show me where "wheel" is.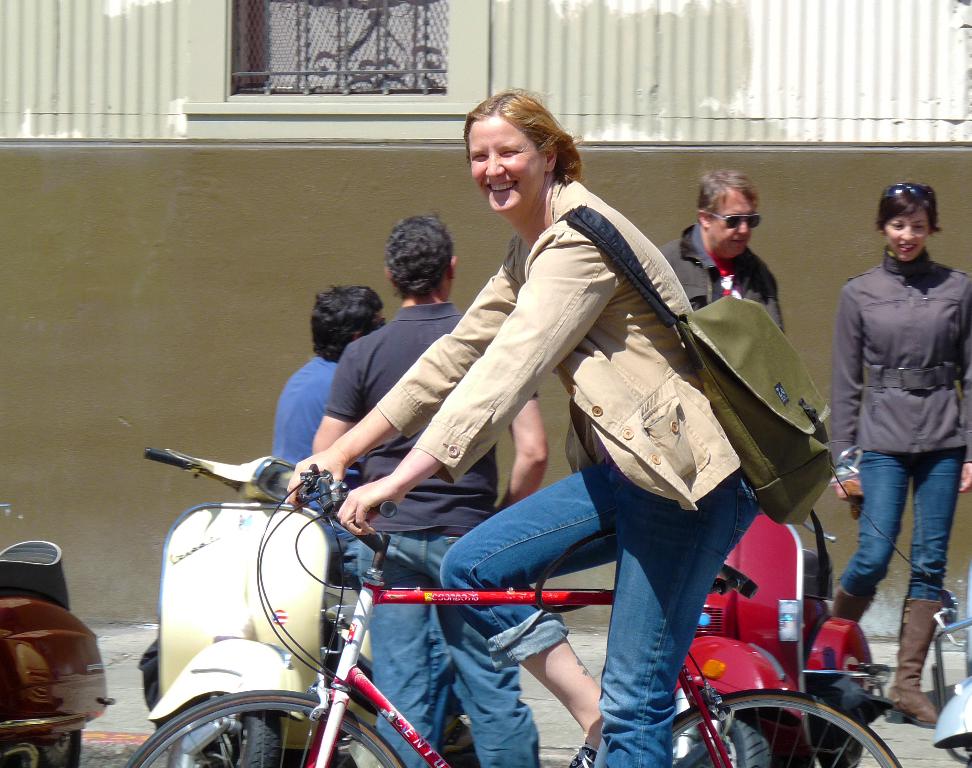
"wheel" is at {"left": 643, "top": 684, "right": 903, "bottom": 767}.
